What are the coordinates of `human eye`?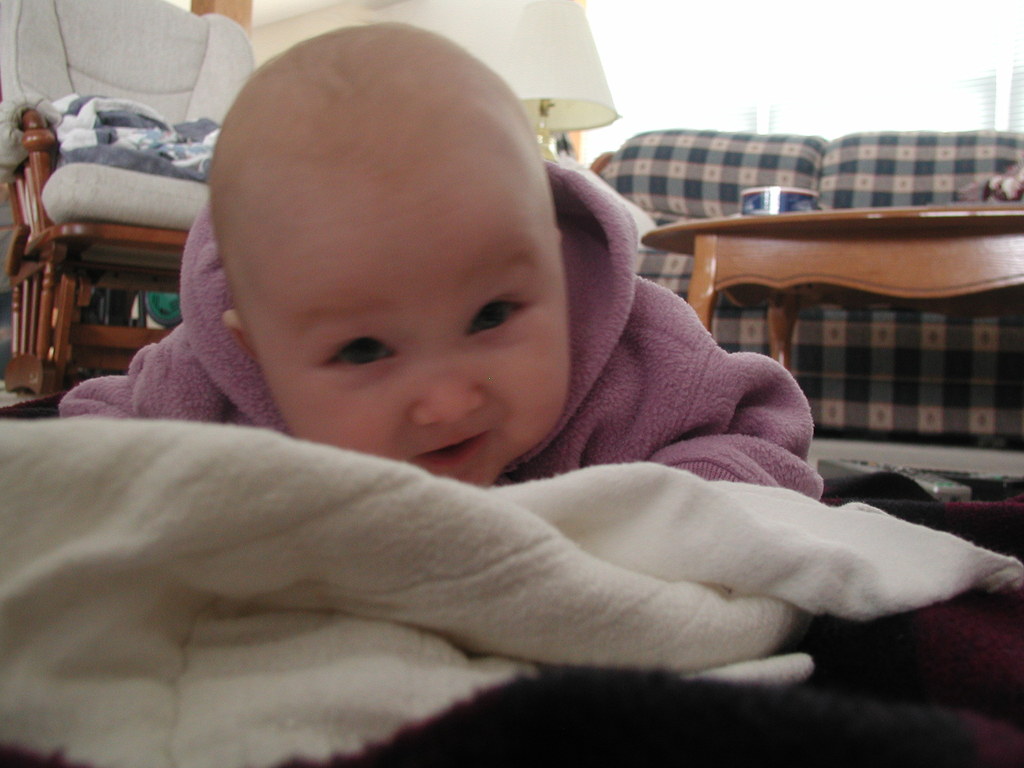
region(465, 294, 526, 336).
